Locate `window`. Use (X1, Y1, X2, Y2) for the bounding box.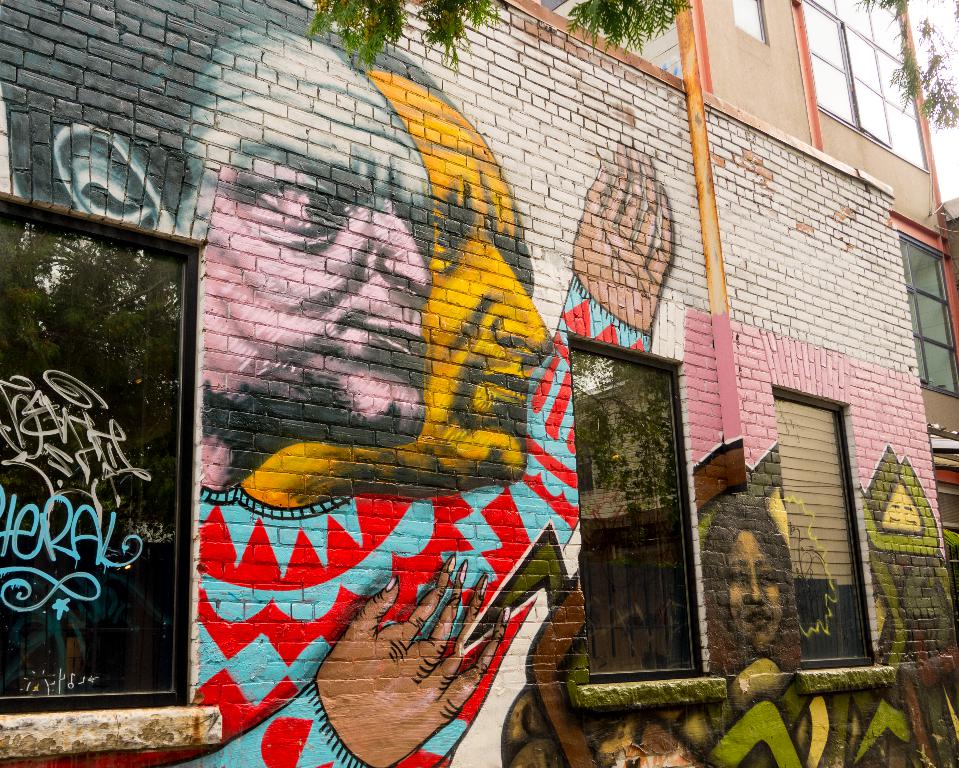
(898, 236, 958, 397).
